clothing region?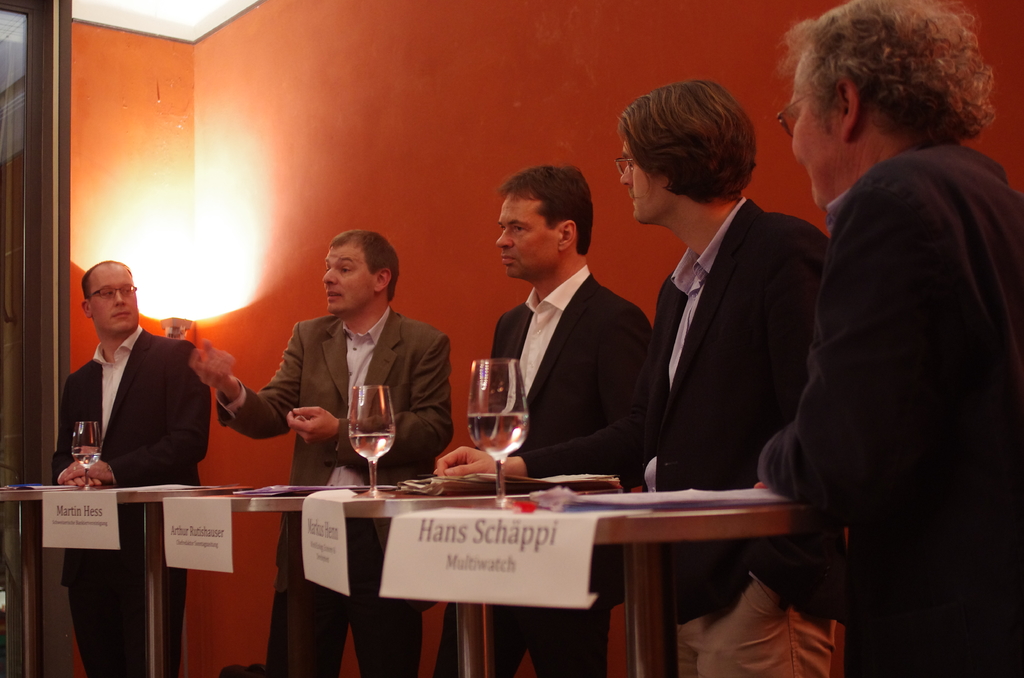
51,325,213,677
